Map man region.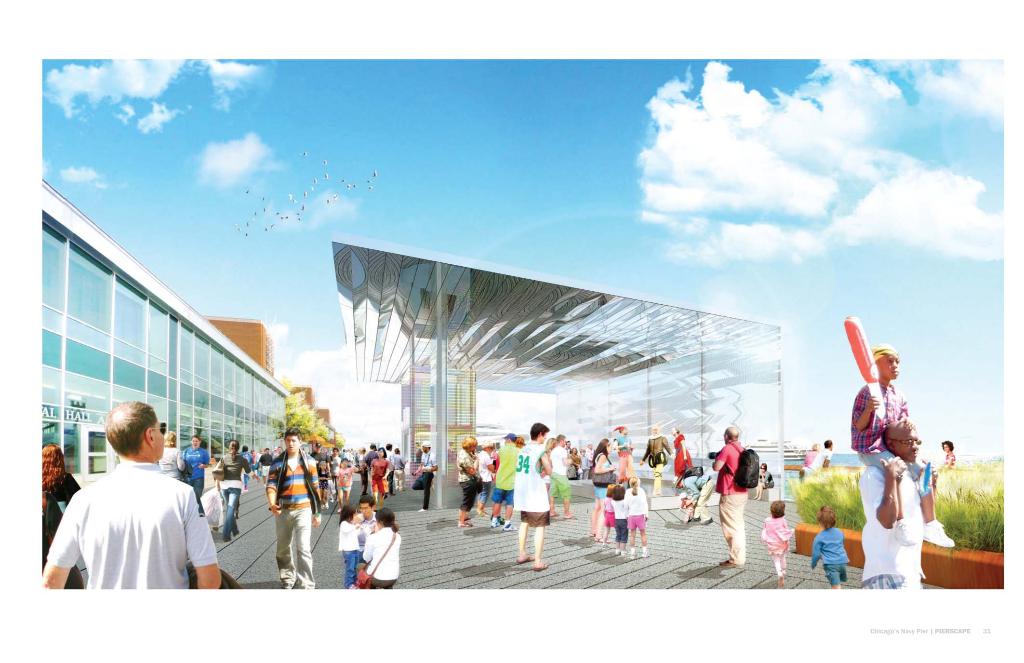
Mapped to {"x1": 259, "y1": 445, "x2": 273, "y2": 488}.
